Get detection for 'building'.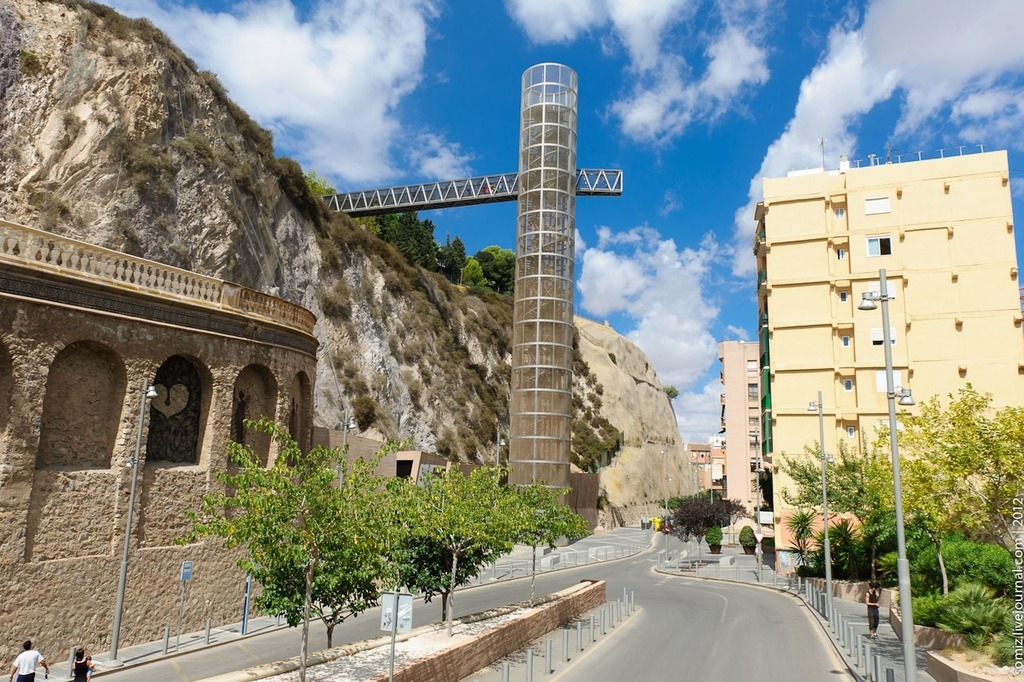
Detection: select_region(2, 219, 442, 666).
